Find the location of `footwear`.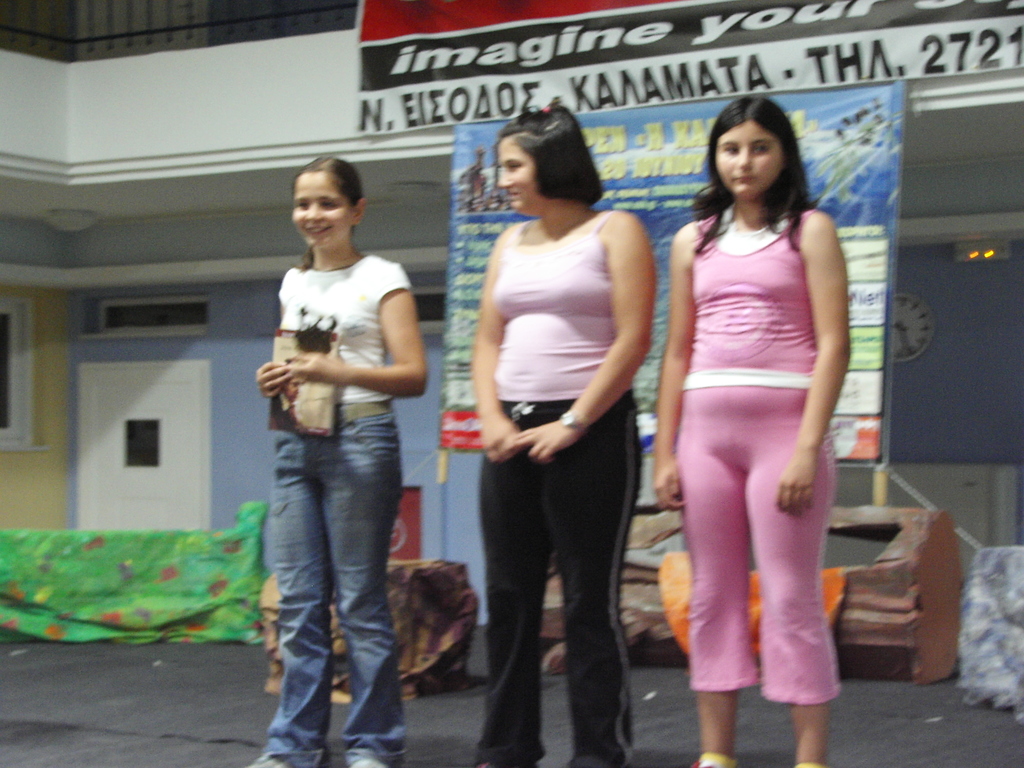
Location: BBox(694, 749, 737, 767).
